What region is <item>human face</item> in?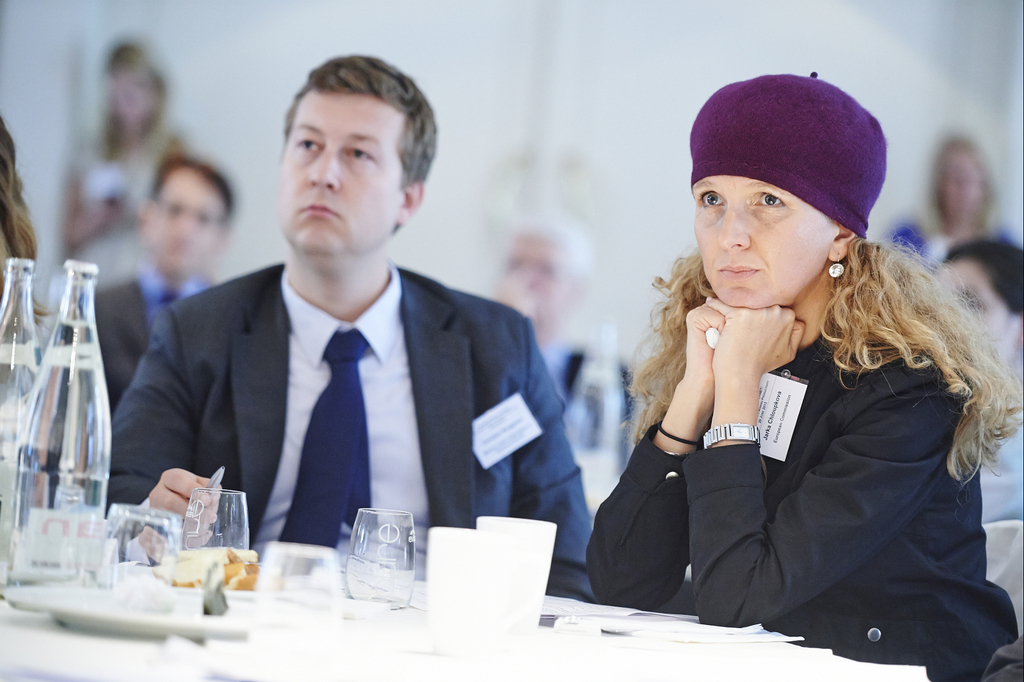
[x1=690, y1=175, x2=831, y2=311].
